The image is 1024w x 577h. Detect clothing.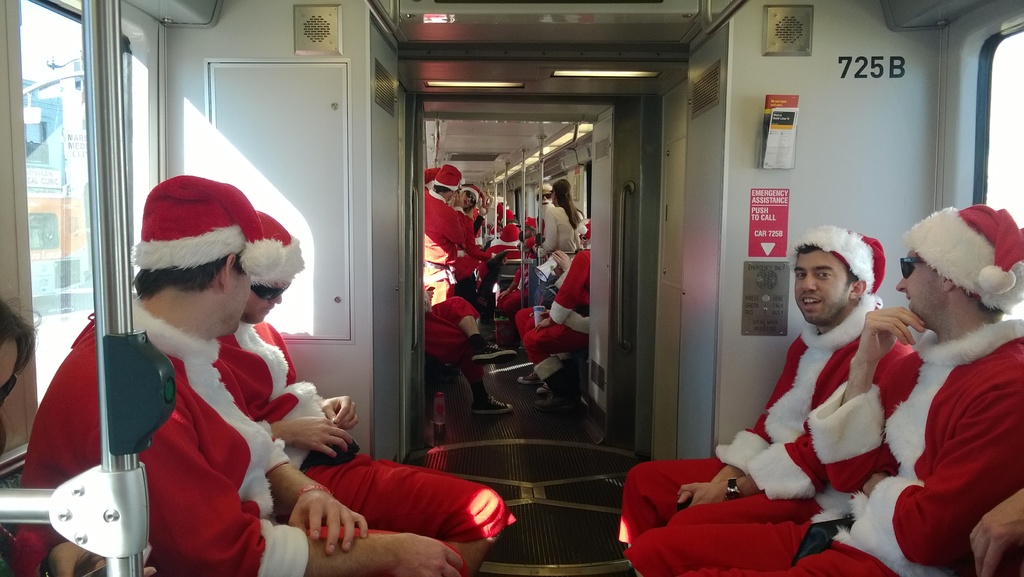
Detection: x1=425 y1=191 x2=508 y2=305.
